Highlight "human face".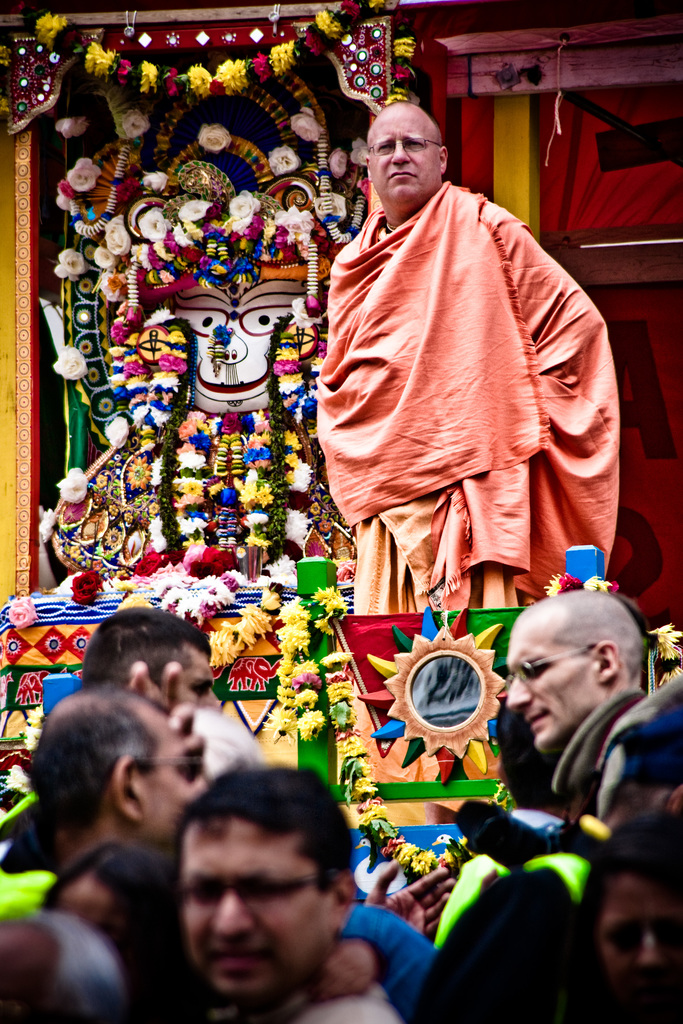
Highlighted region: rect(362, 113, 441, 205).
